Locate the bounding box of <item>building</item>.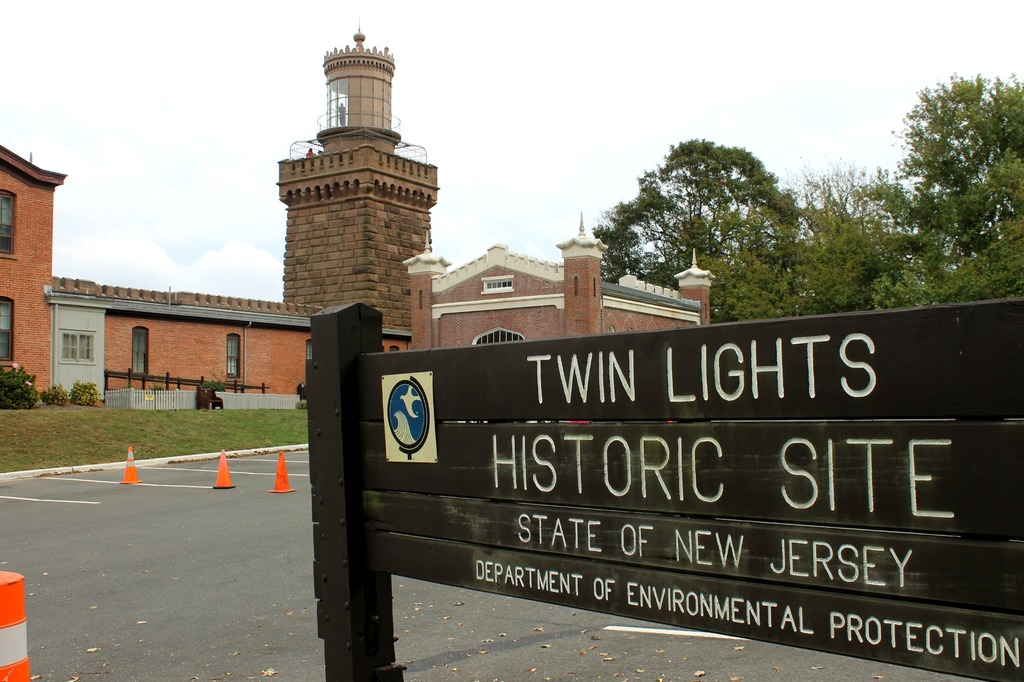
Bounding box: (0, 32, 414, 400).
